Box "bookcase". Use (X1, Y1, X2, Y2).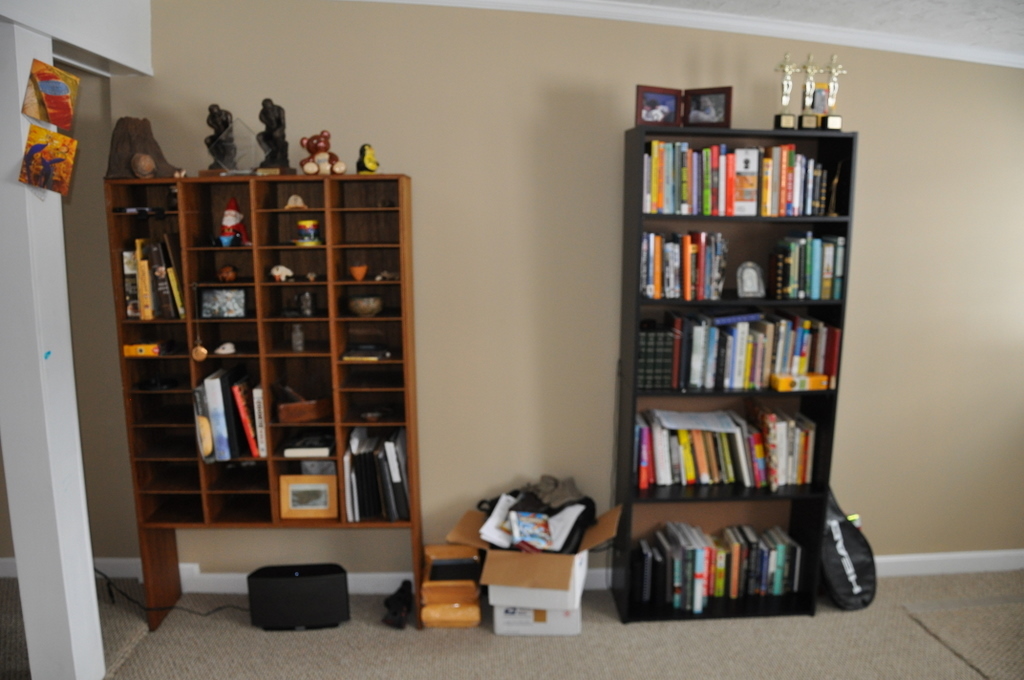
(627, 99, 859, 604).
